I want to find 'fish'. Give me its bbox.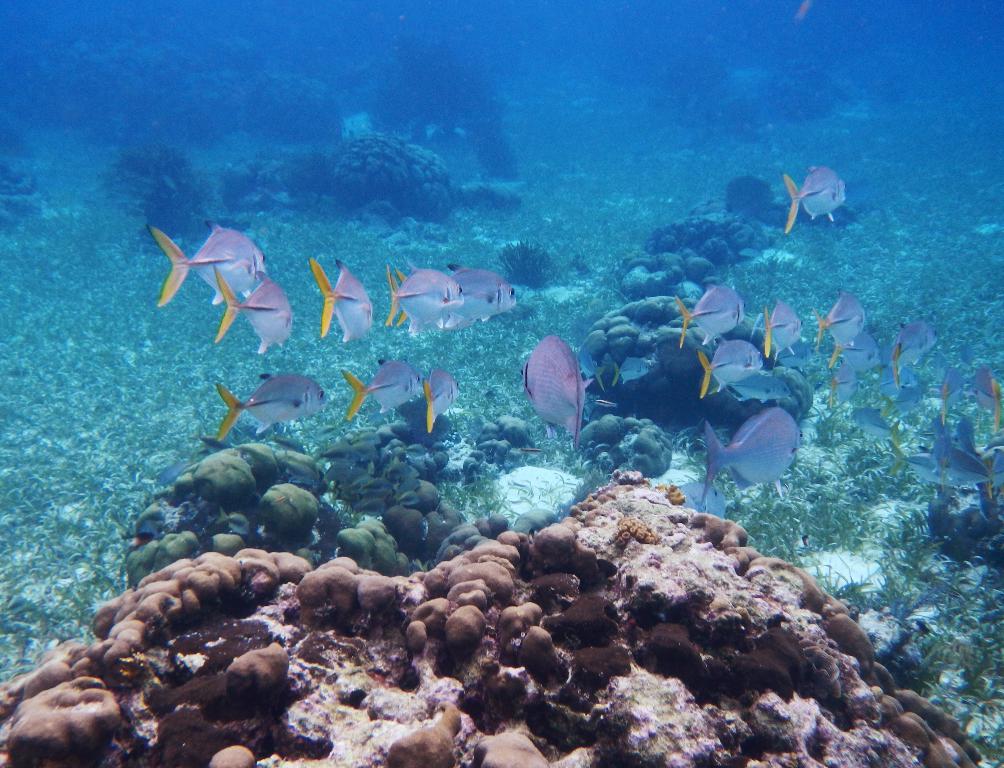
355, 428, 382, 445.
